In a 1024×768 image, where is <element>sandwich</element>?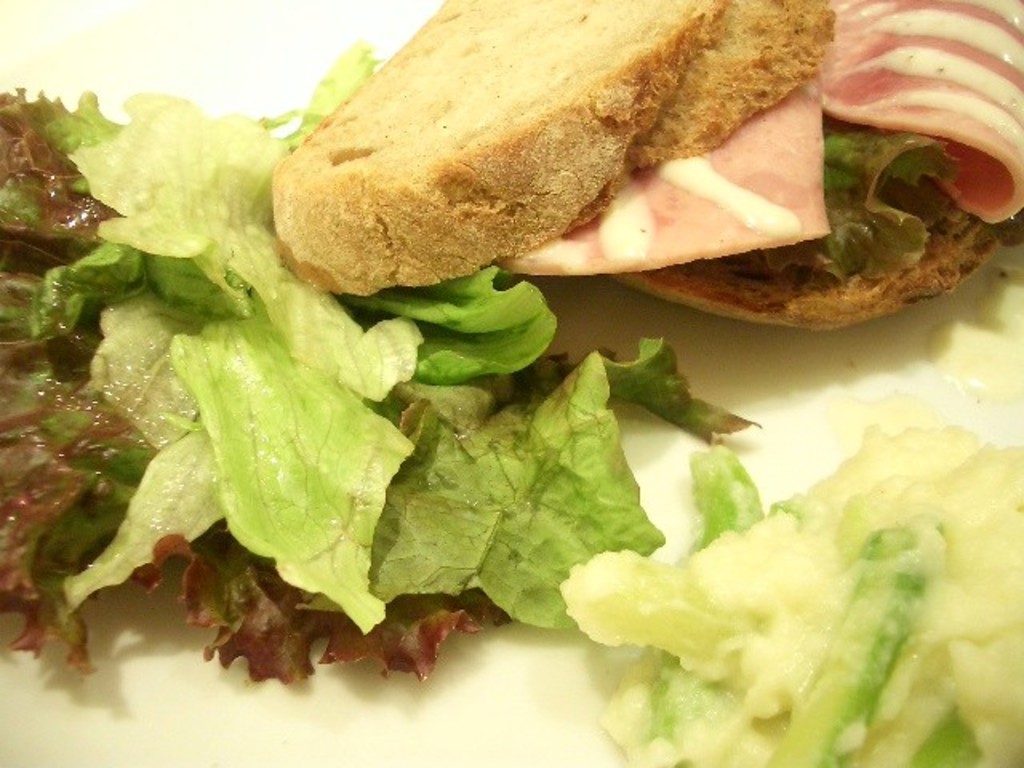
box=[269, 0, 1022, 336].
